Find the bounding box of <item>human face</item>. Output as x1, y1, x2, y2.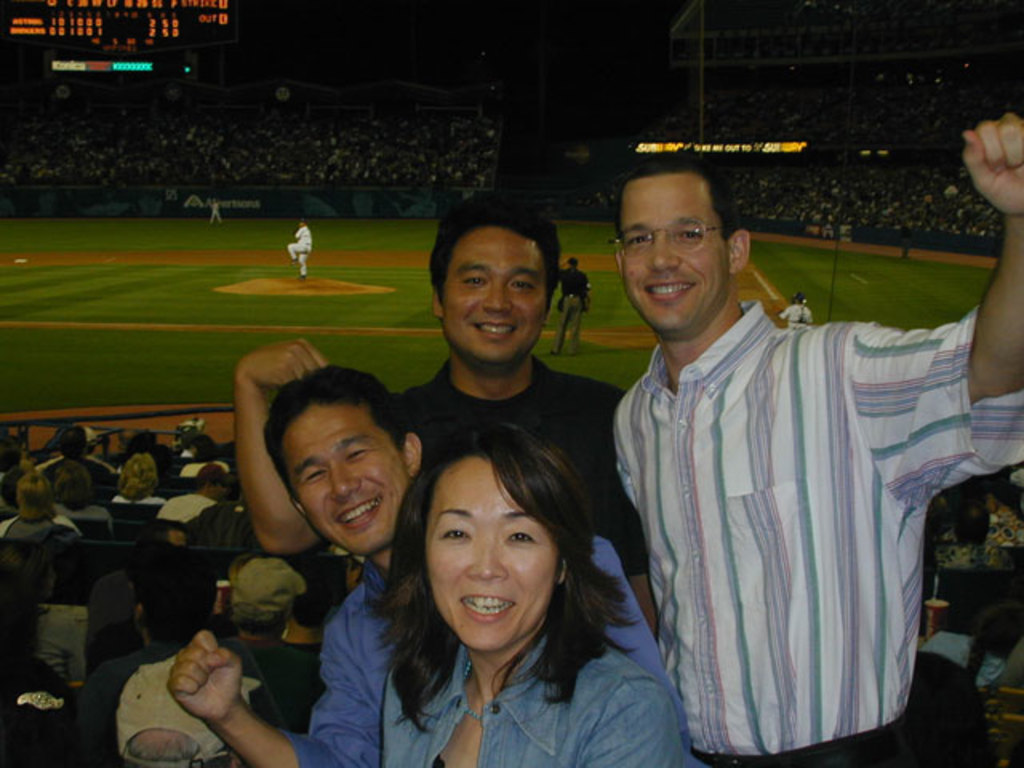
277, 398, 414, 558.
